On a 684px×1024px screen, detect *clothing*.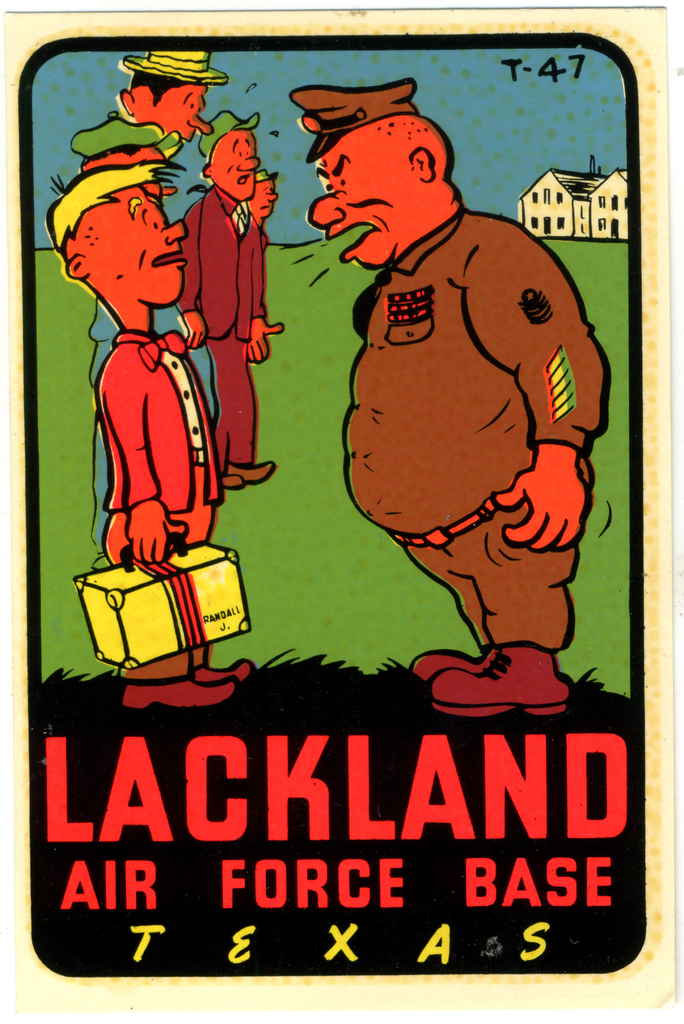
Rect(286, 141, 612, 756).
